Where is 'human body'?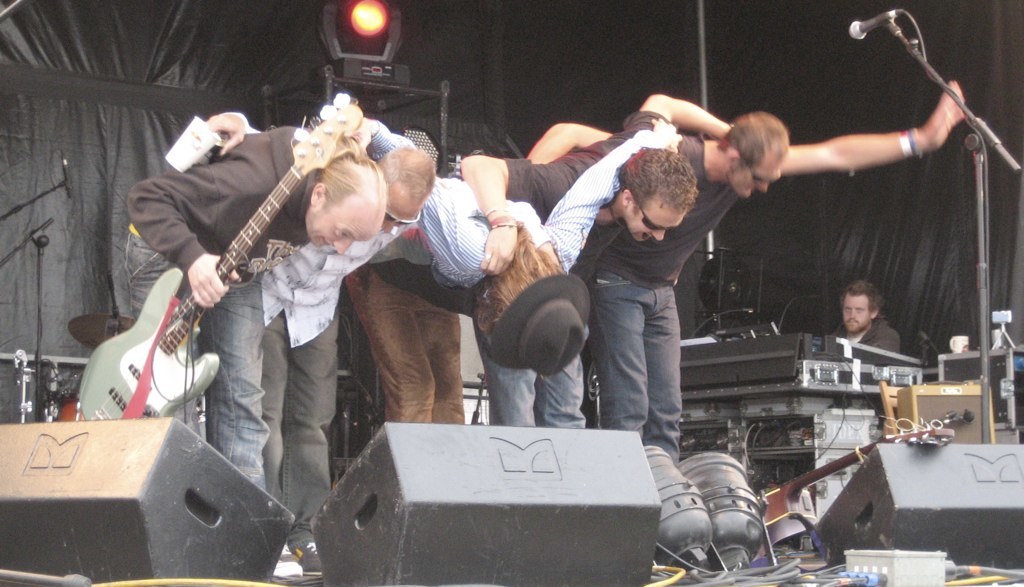
525:76:965:466.
